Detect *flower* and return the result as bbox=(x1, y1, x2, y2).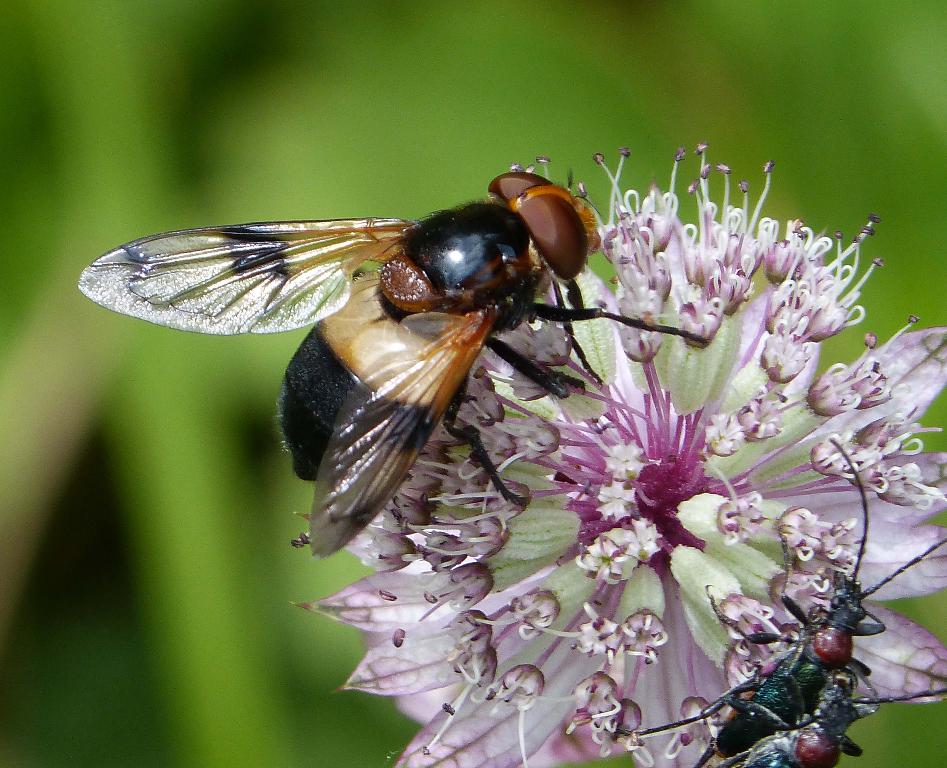
bbox=(299, 153, 946, 767).
